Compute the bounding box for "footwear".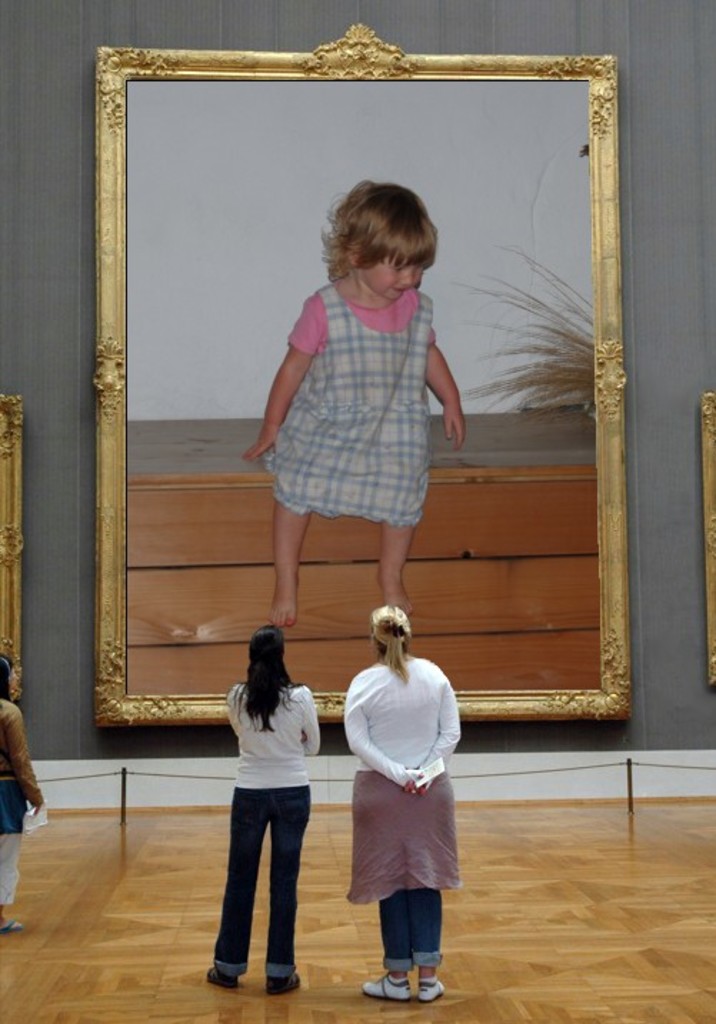
<box>266,973,302,998</box>.
